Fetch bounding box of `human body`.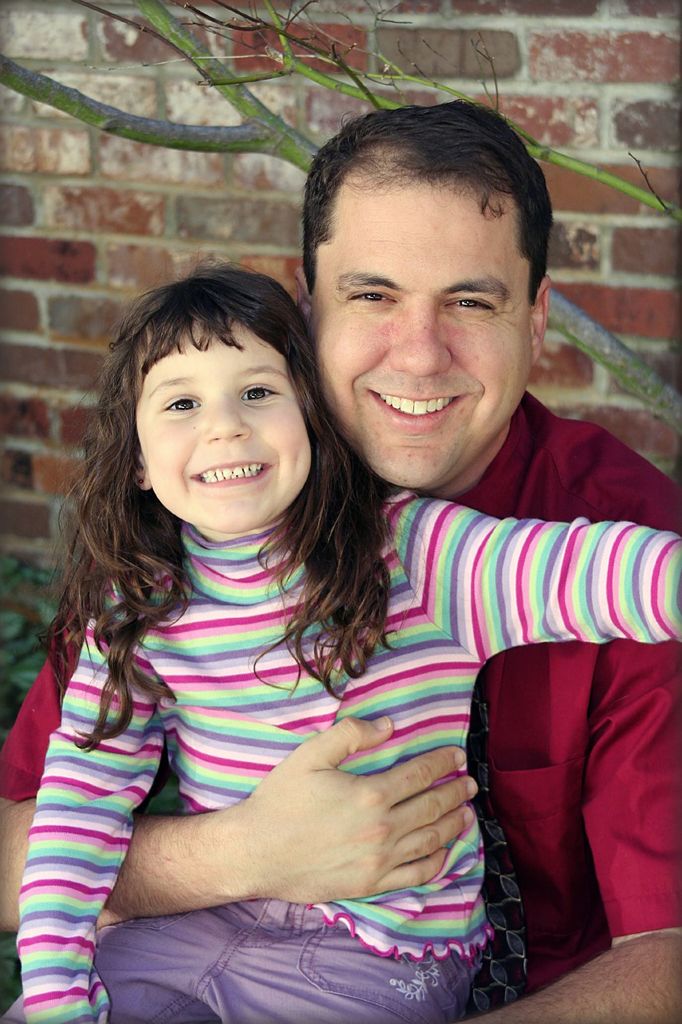
Bbox: bbox(0, 108, 681, 1023).
